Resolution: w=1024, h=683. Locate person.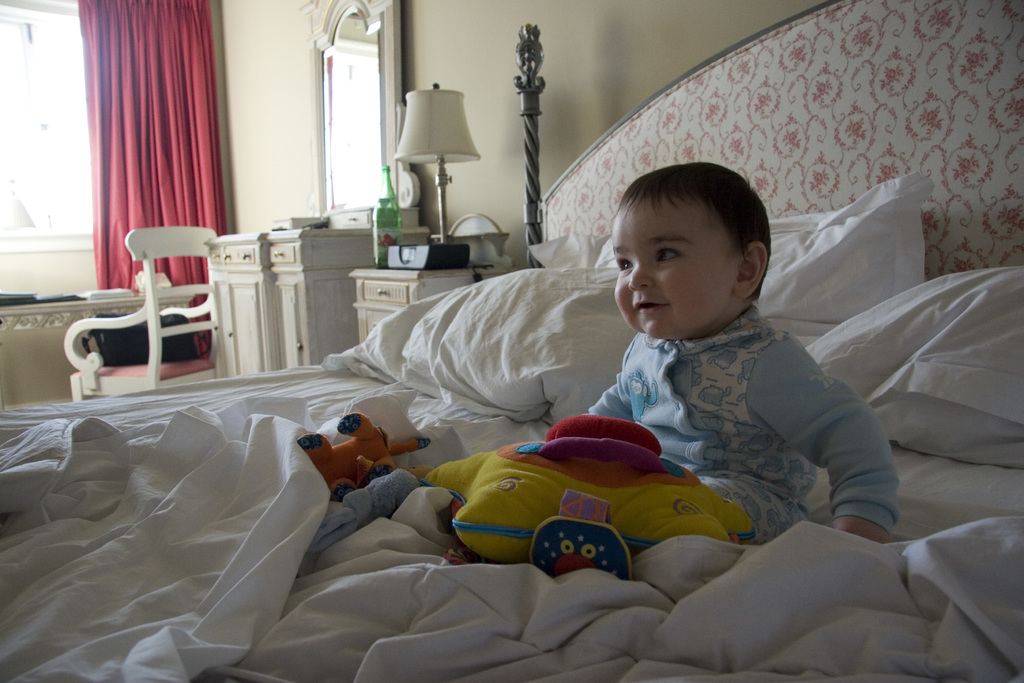
bbox=(552, 156, 892, 565).
